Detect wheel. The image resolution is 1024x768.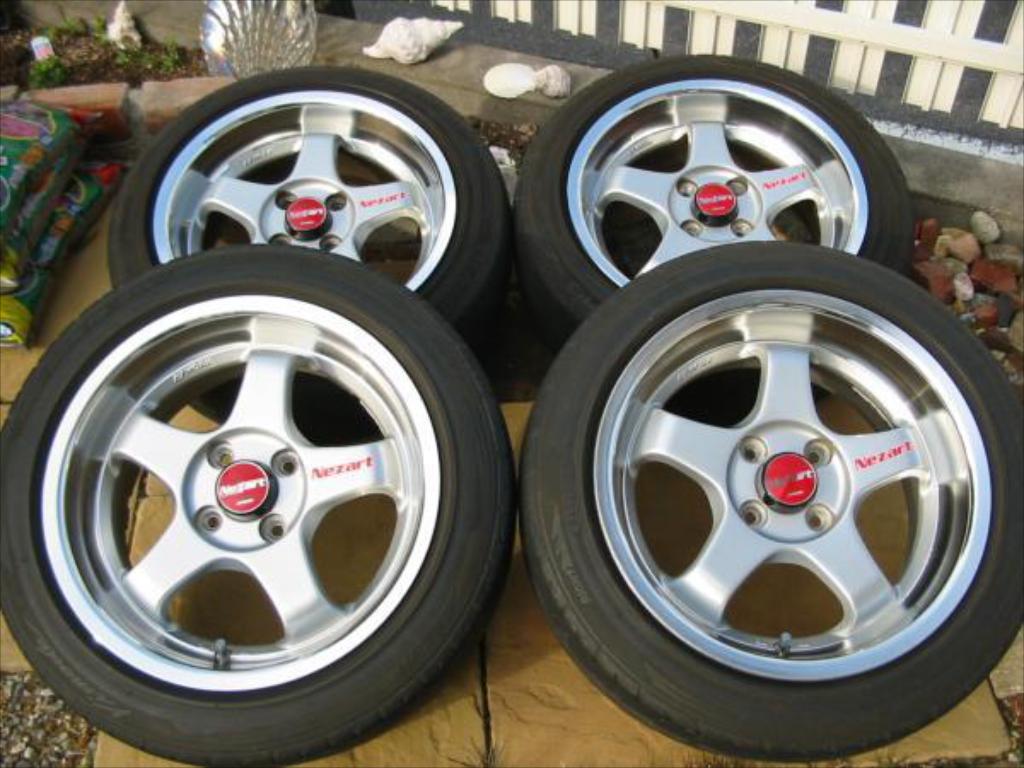
<region>522, 239, 1022, 761</region>.
